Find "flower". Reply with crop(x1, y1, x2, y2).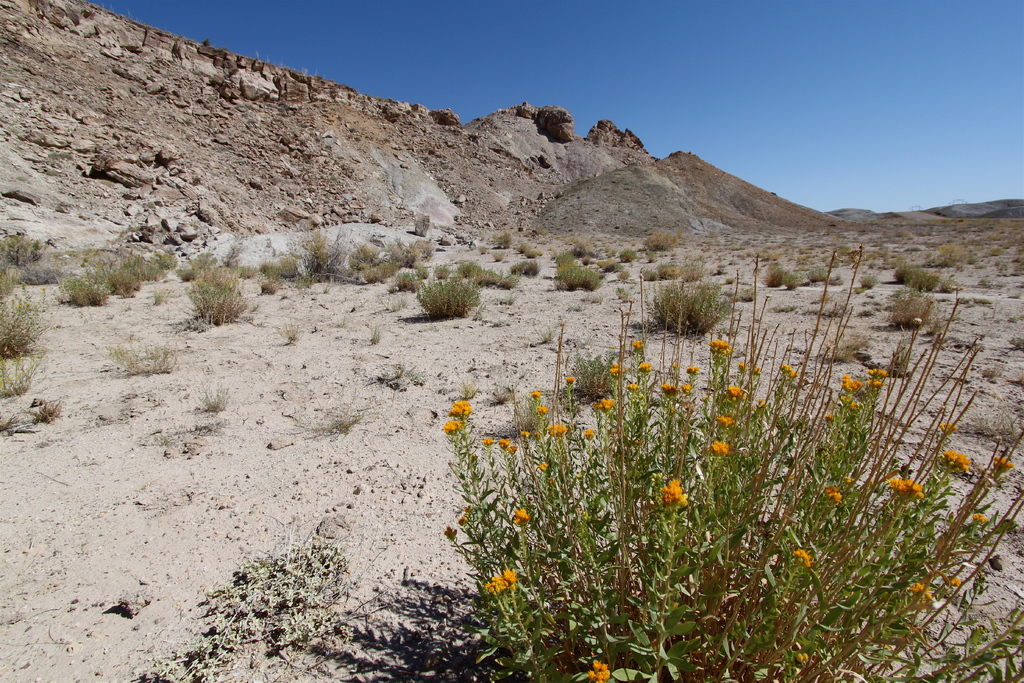
crop(529, 389, 537, 399).
